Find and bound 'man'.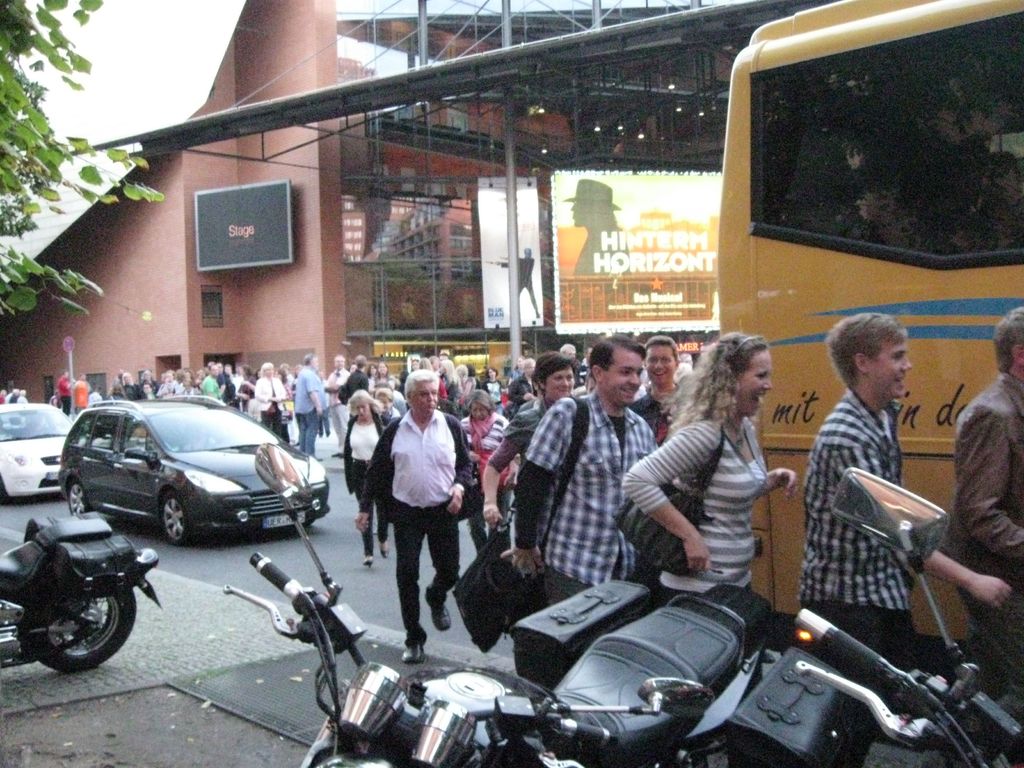
Bound: {"x1": 233, "y1": 365, "x2": 242, "y2": 392}.
